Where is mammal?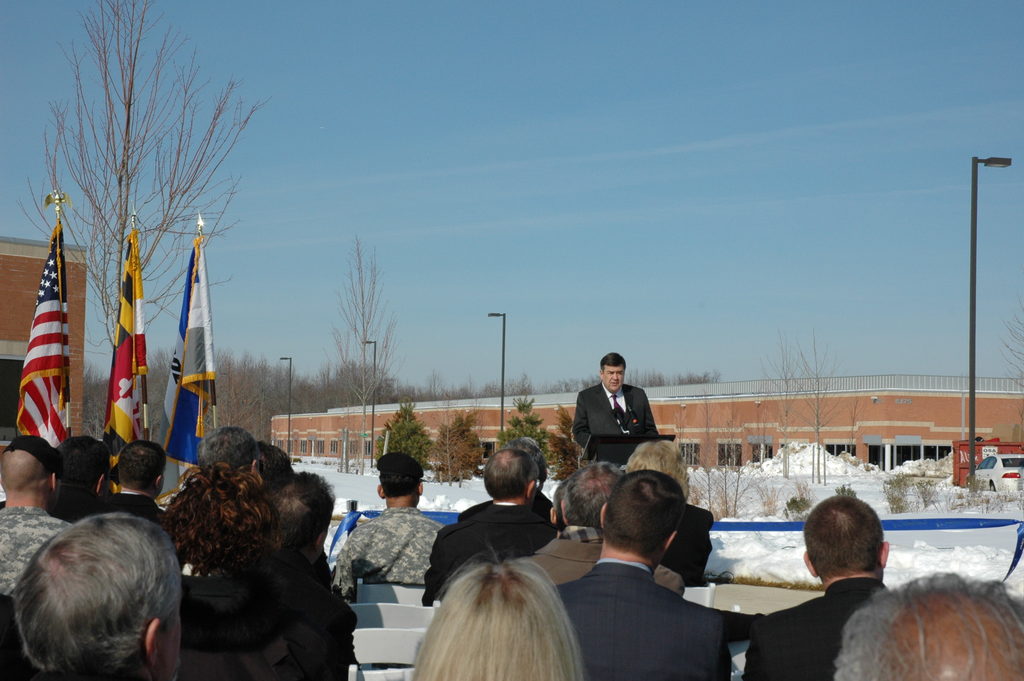
bbox=[552, 472, 732, 680].
